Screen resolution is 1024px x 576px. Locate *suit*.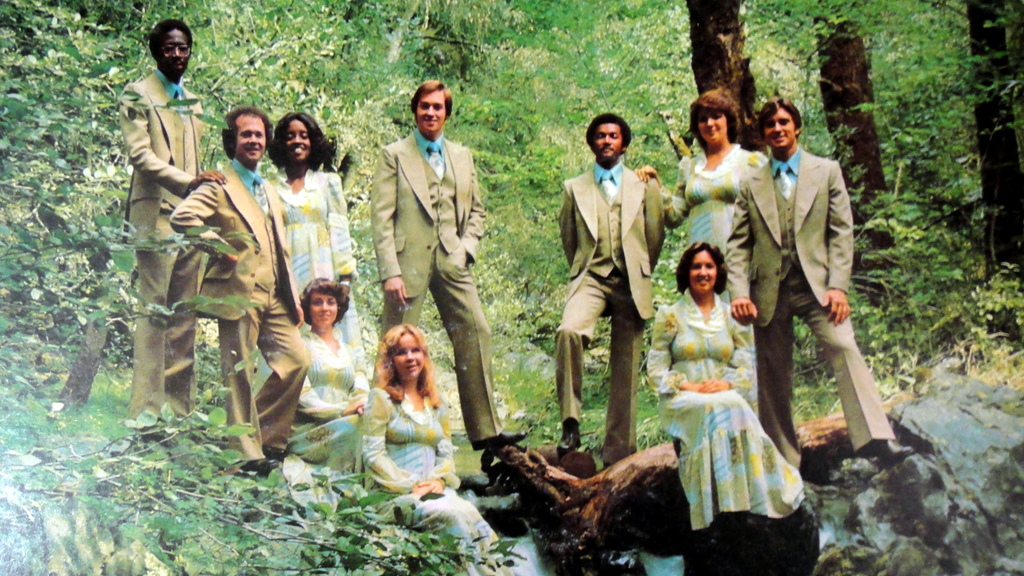
{"left": 745, "top": 104, "right": 864, "bottom": 413}.
